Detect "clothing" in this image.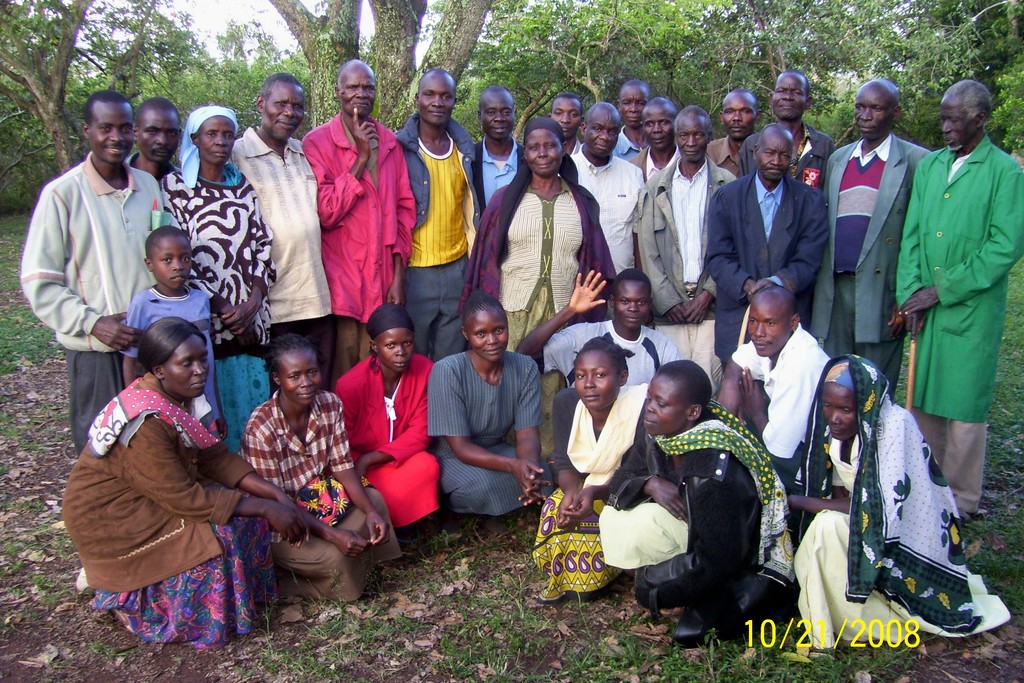
Detection: [550,389,653,484].
